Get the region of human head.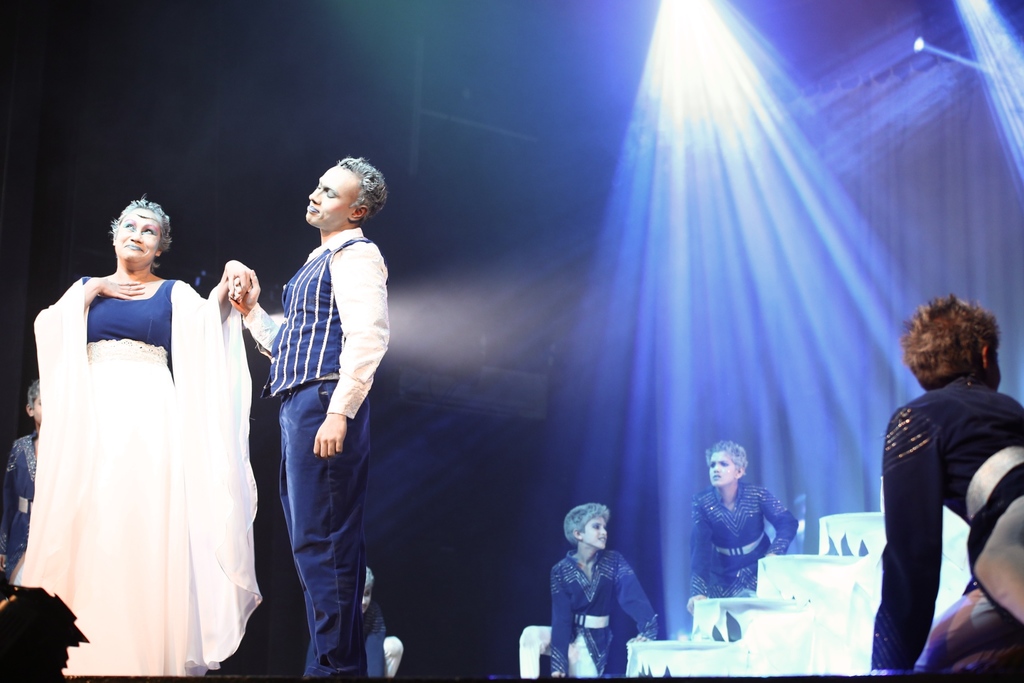
{"x1": 362, "y1": 565, "x2": 374, "y2": 616}.
